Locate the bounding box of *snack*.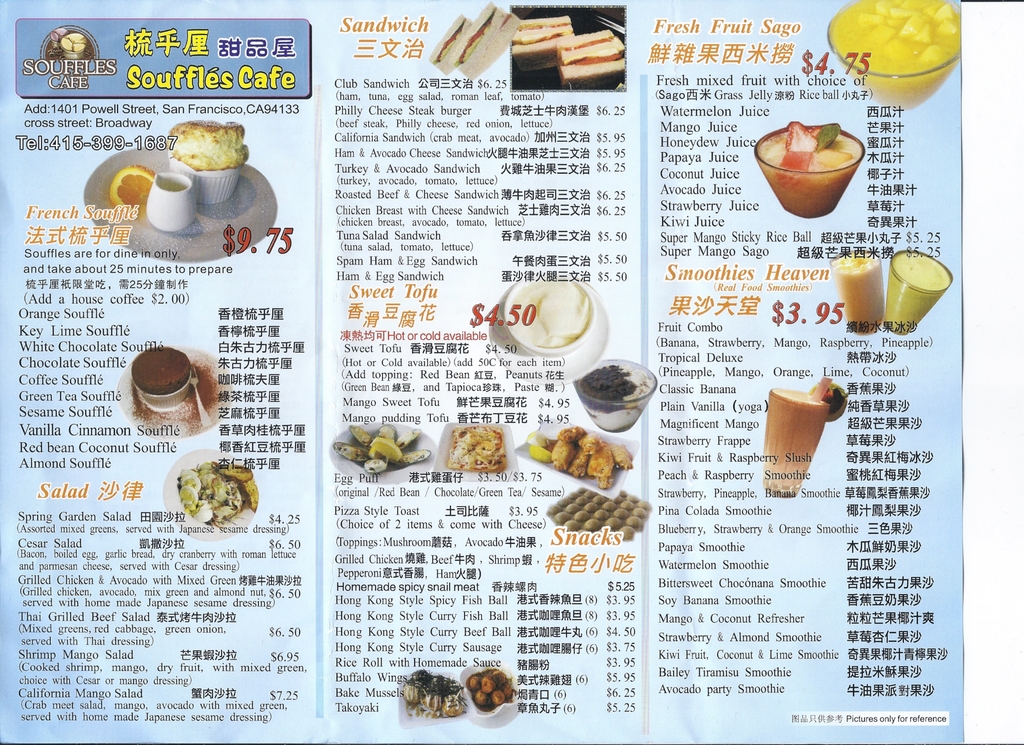
Bounding box: (166,120,246,172).
